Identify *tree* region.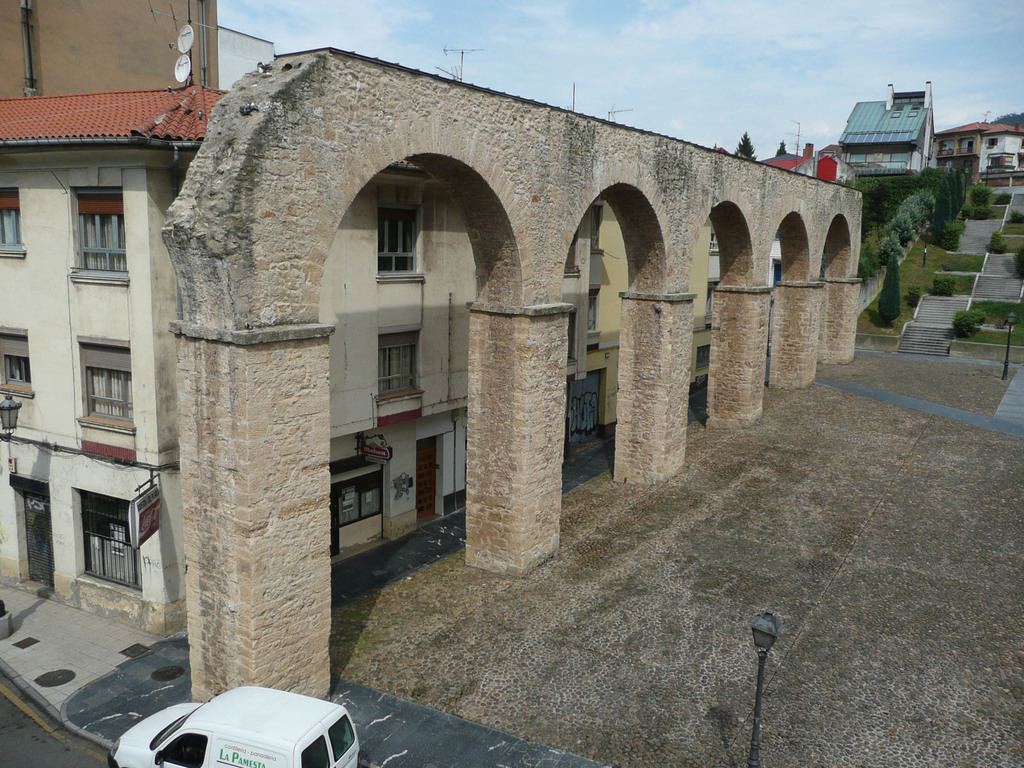
Region: x1=733, y1=127, x2=759, y2=166.
